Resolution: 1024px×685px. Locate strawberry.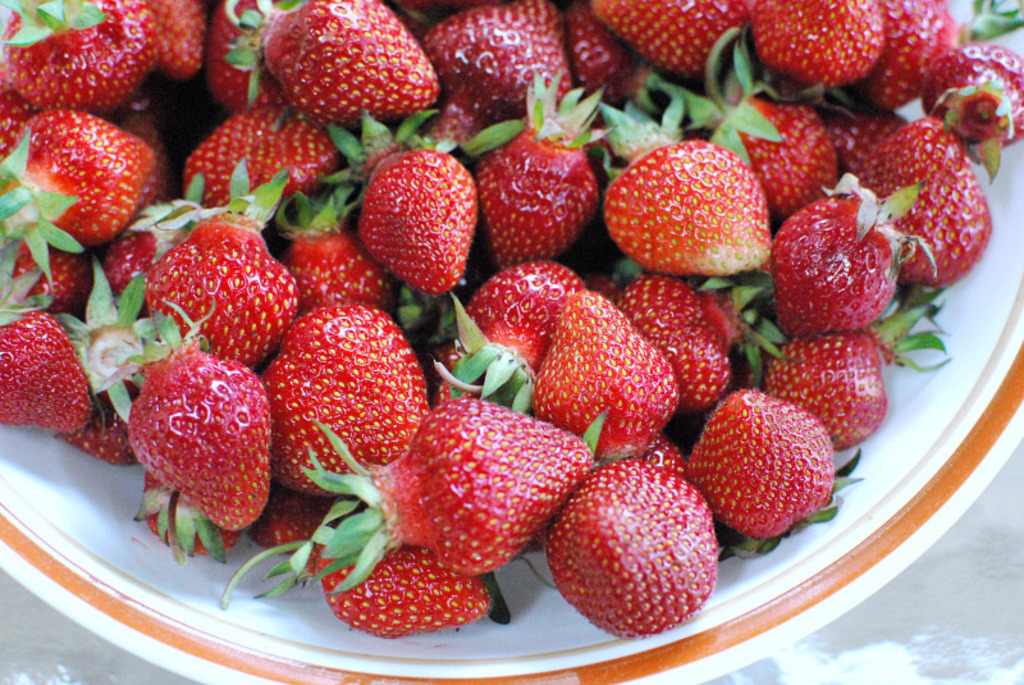
(837,114,1011,289).
